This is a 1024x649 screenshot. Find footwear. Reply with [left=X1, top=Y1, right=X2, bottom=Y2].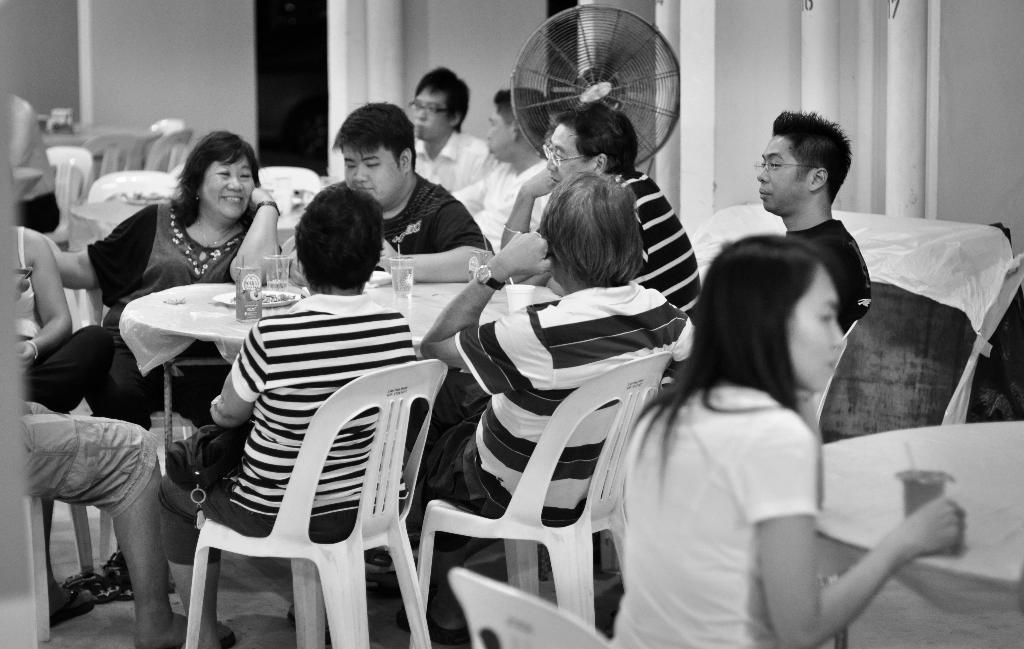
[left=100, top=546, right=173, bottom=599].
